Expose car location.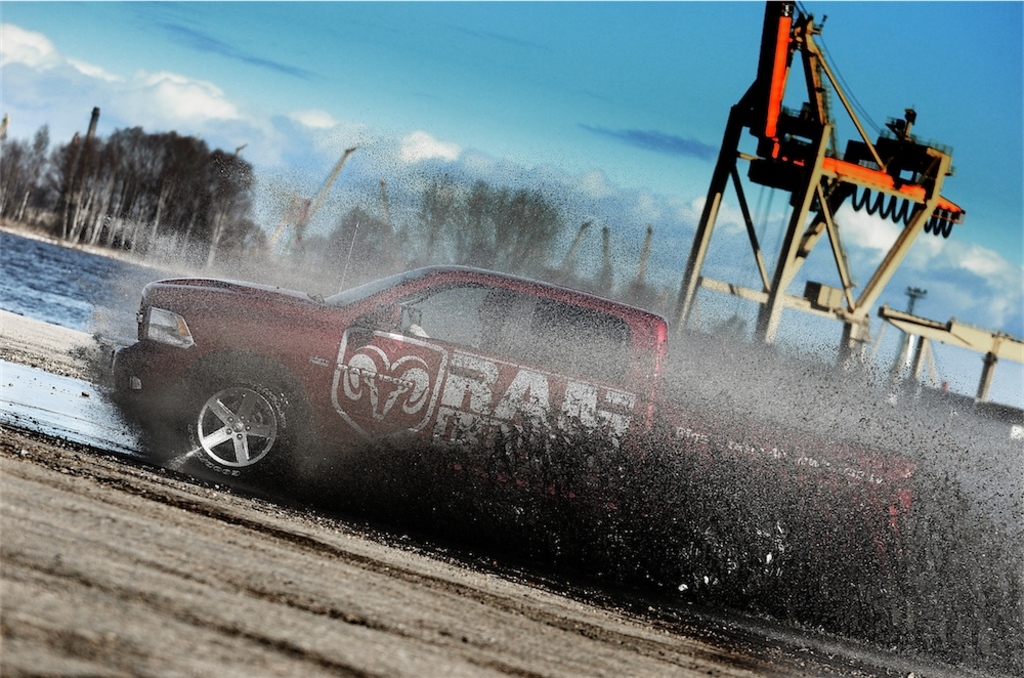
Exposed at rect(122, 256, 916, 615).
